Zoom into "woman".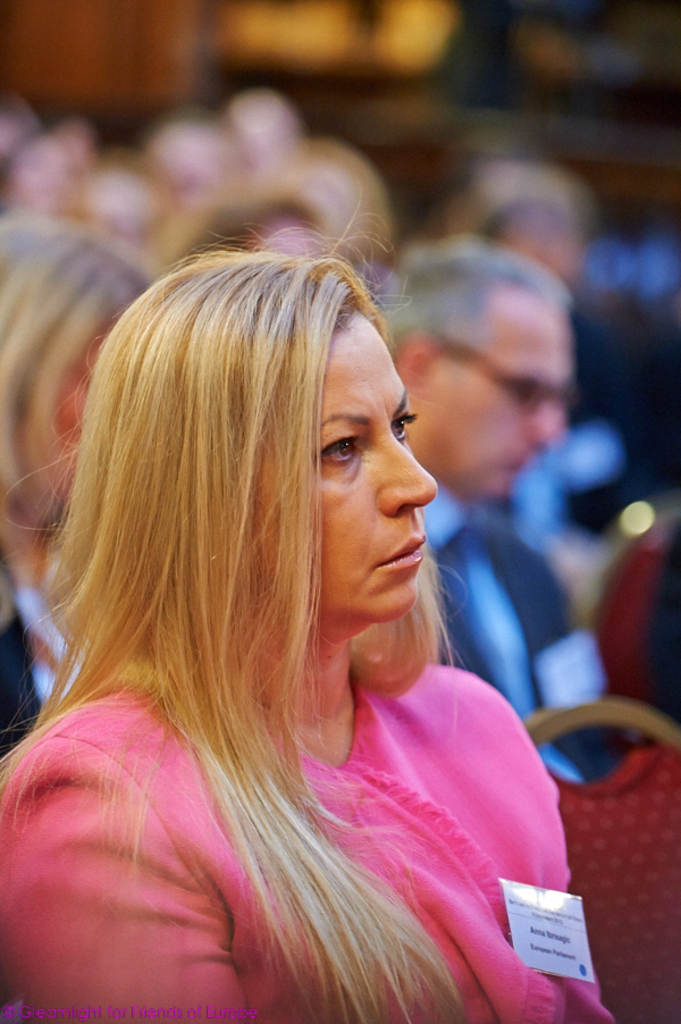
Zoom target: <region>0, 170, 586, 994</region>.
